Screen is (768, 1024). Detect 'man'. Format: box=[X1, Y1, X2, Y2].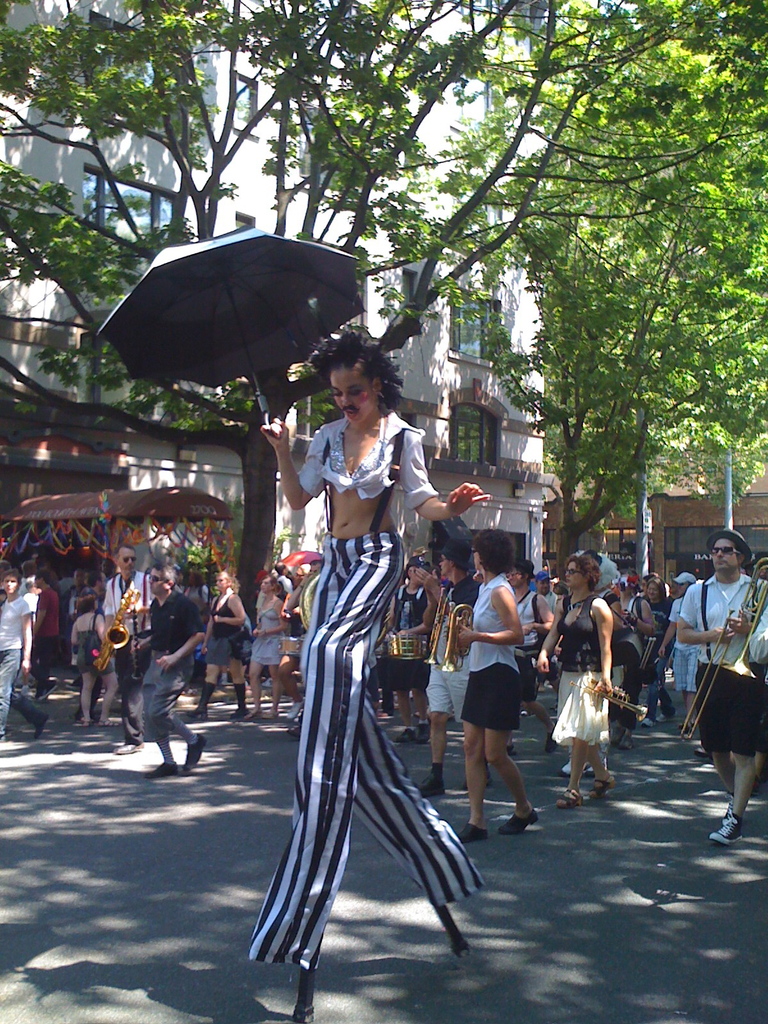
box=[657, 568, 702, 732].
